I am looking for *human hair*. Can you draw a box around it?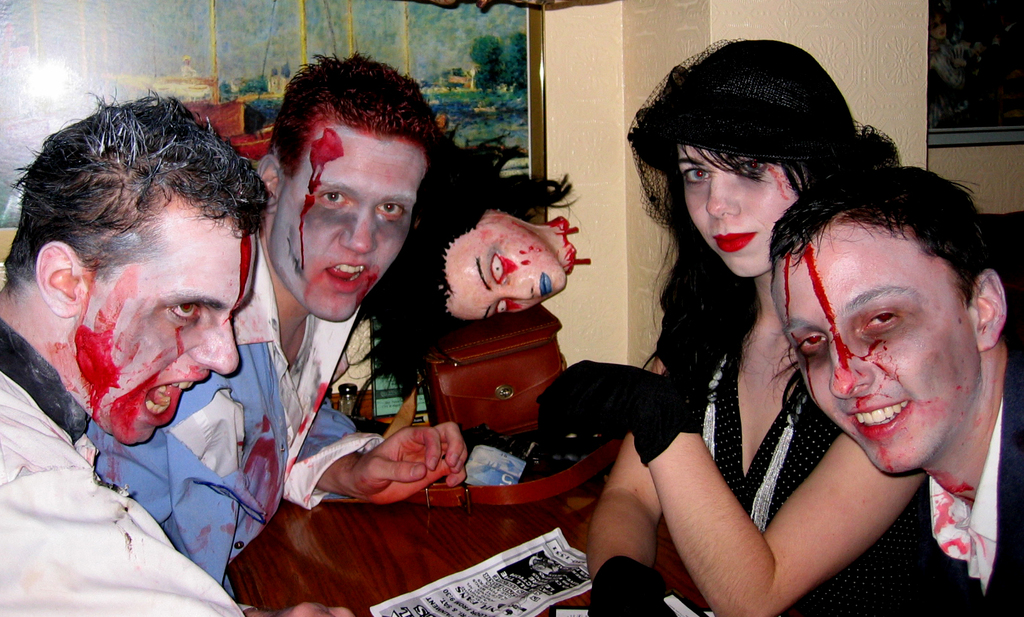
Sure, the bounding box is (left=625, top=37, right=865, bottom=406).
